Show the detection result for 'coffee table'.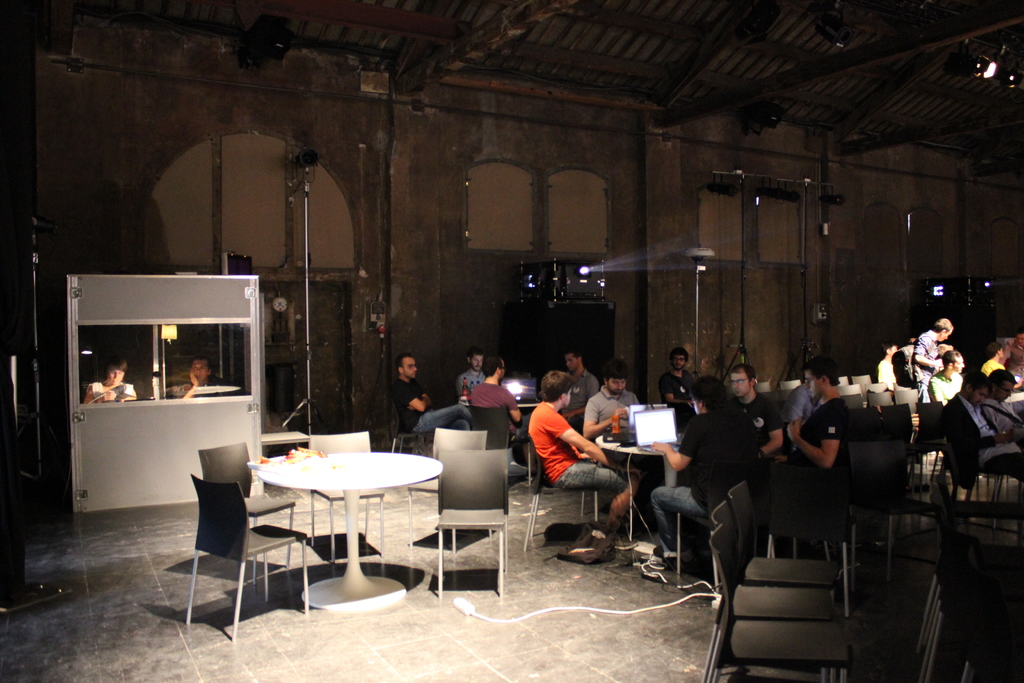
x1=233, y1=438, x2=451, y2=615.
